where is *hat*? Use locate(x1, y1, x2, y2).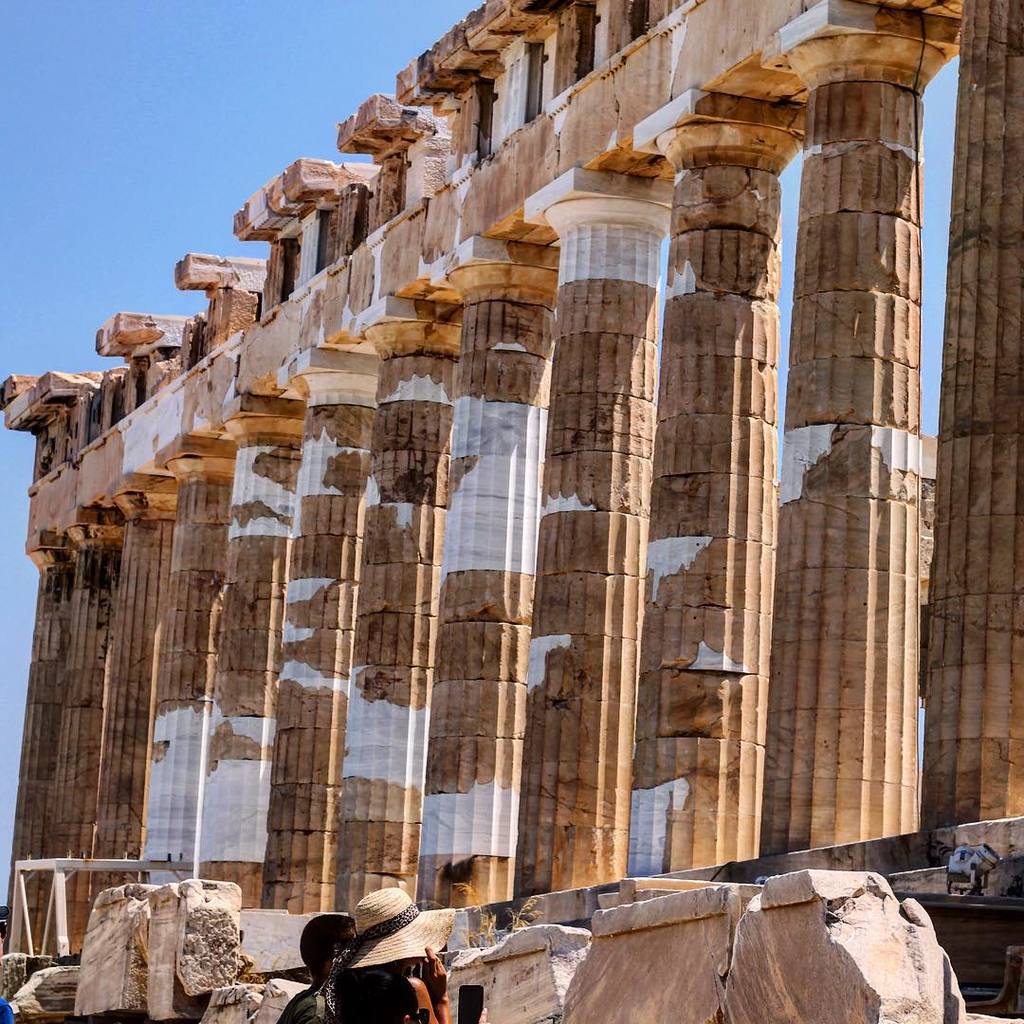
locate(347, 888, 460, 960).
